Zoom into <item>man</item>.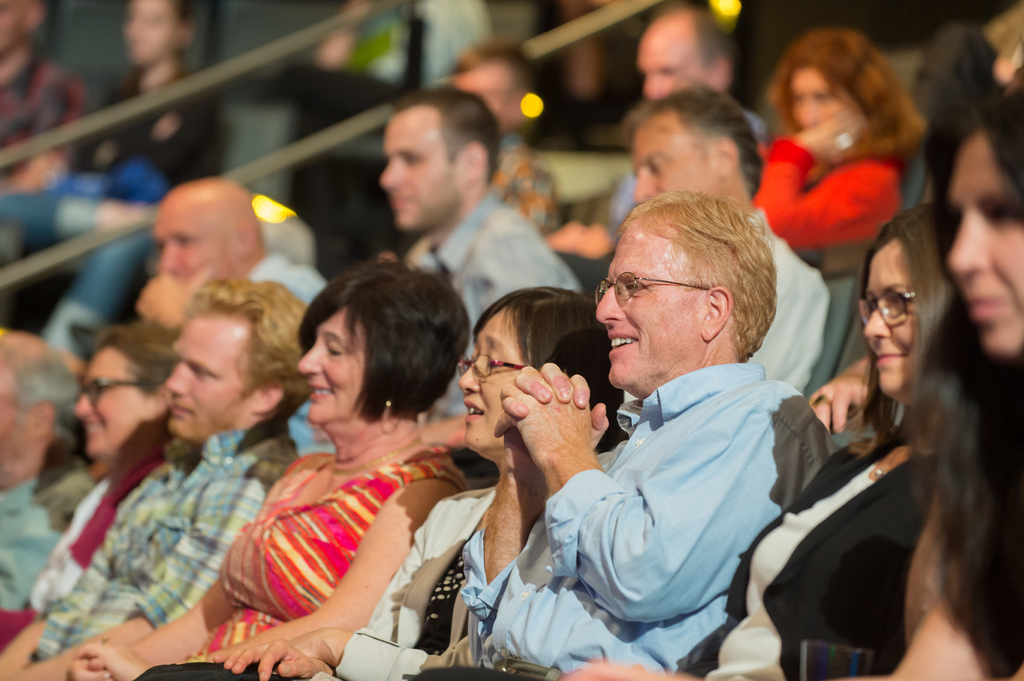
Zoom target: <region>436, 40, 561, 242</region>.
